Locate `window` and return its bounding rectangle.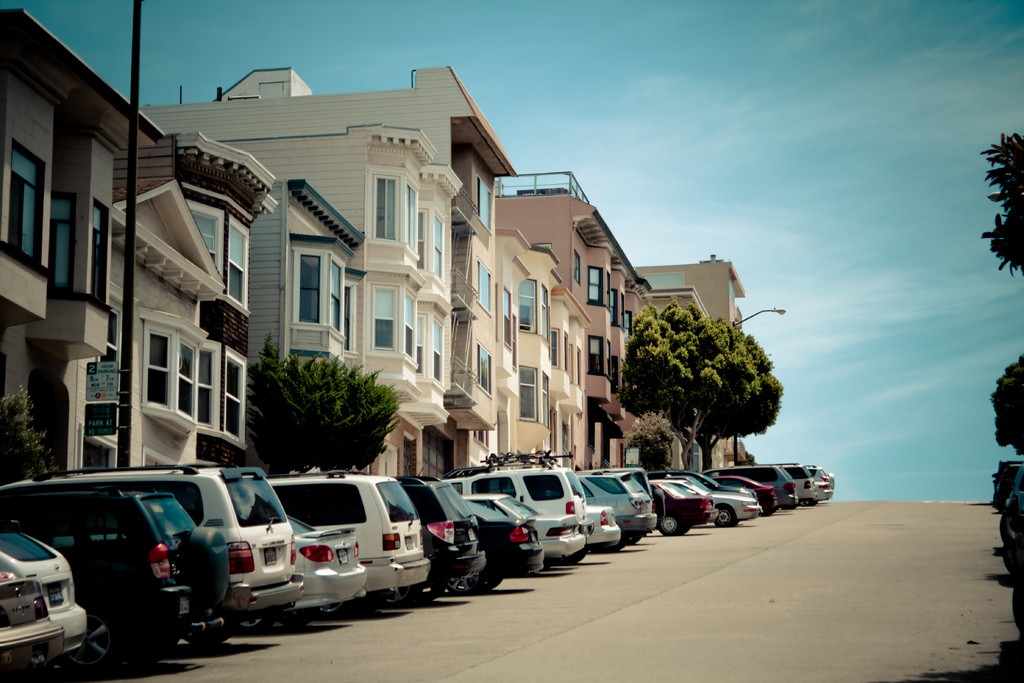
x1=89 y1=198 x2=110 y2=304.
